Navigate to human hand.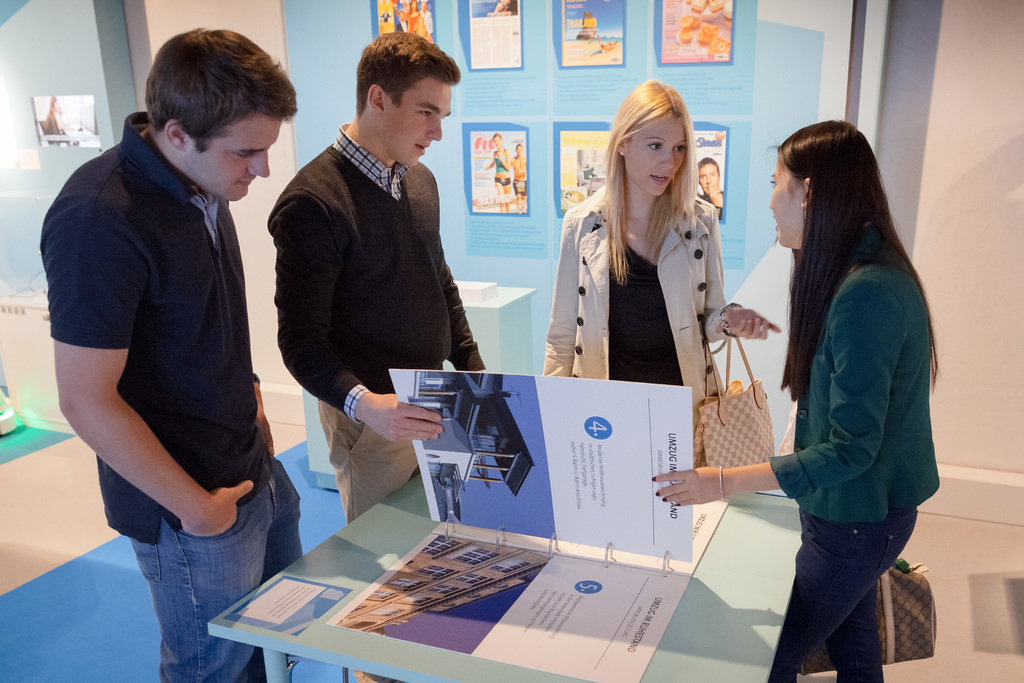
Navigation target: bbox=[650, 462, 732, 508].
